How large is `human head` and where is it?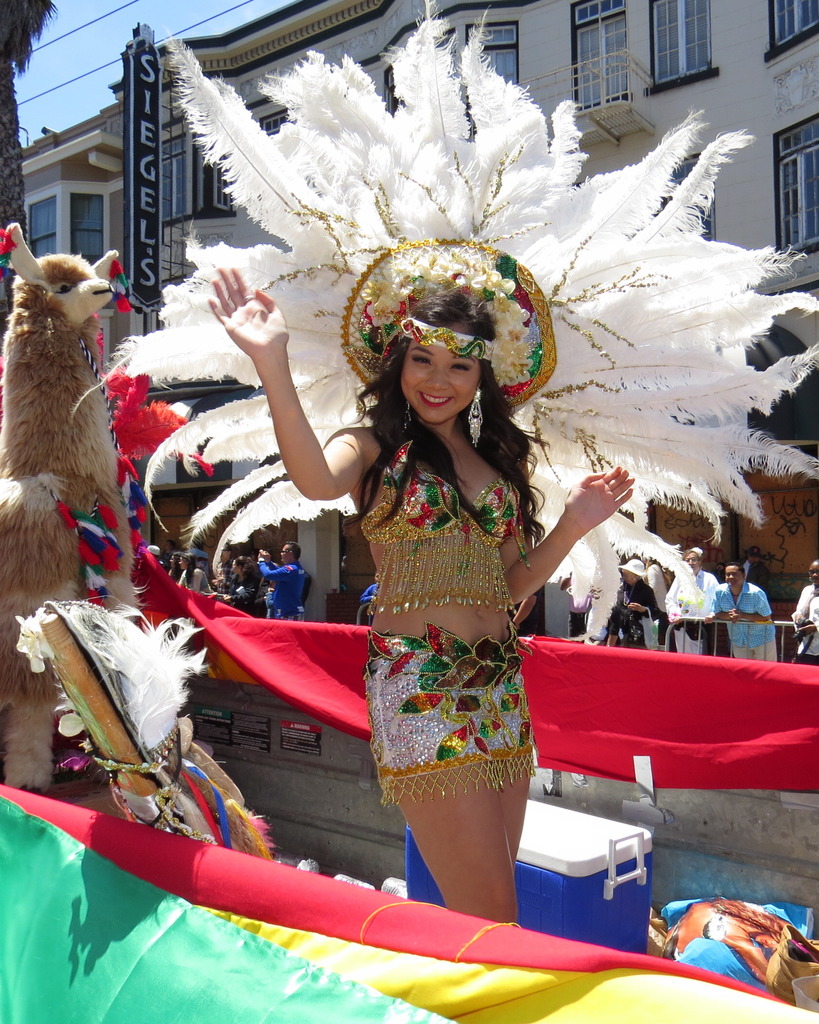
Bounding box: 617:558:647:584.
